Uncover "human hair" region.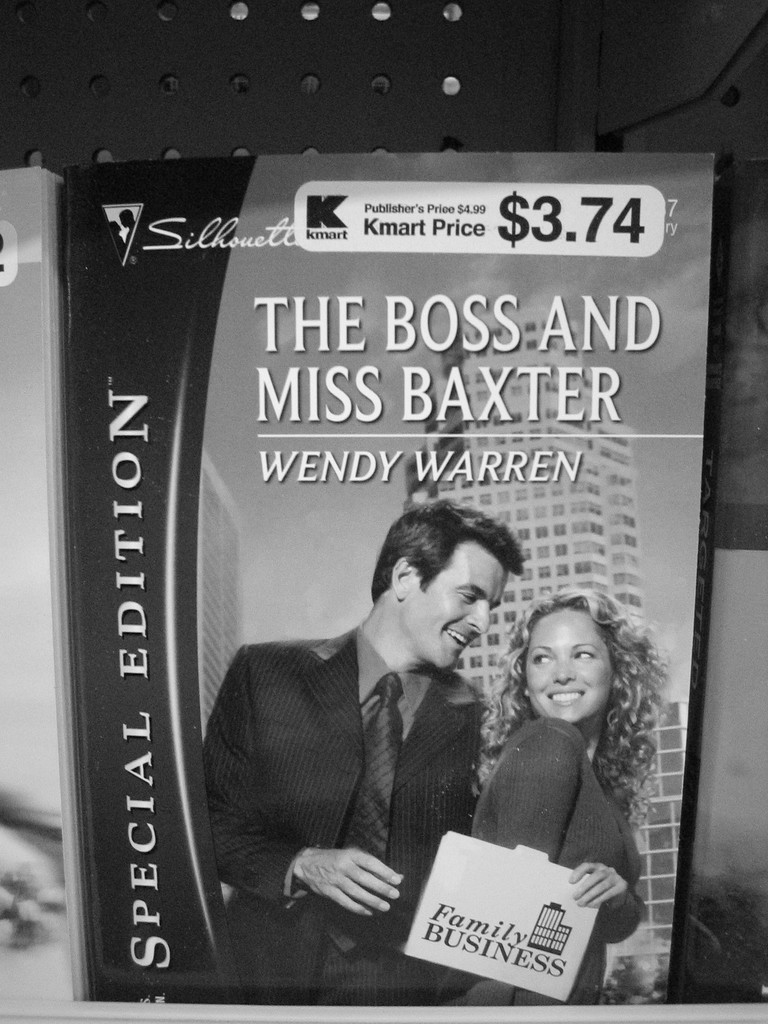
Uncovered: bbox=(500, 593, 648, 792).
